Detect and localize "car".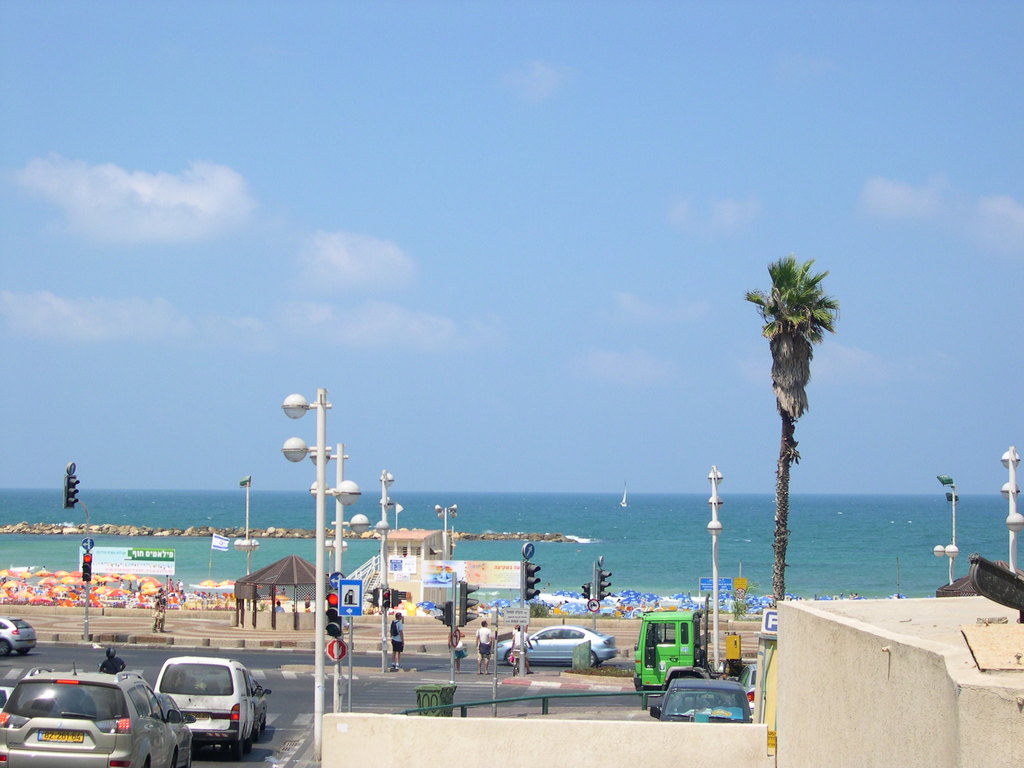
Localized at [0,662,177,767].
